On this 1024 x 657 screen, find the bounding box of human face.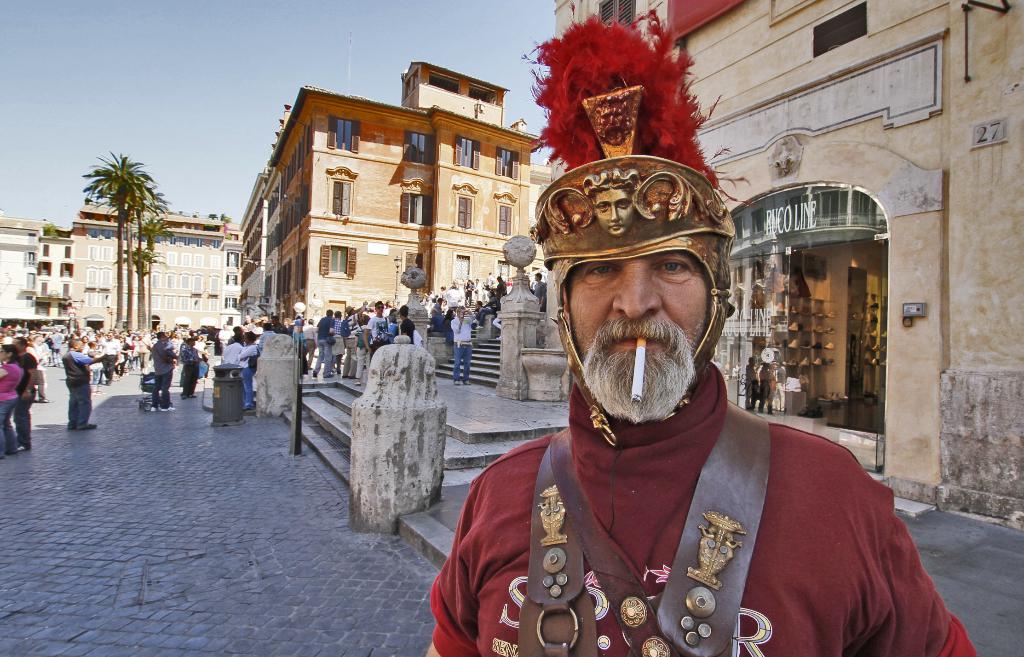
Bounding box: (12, 337, 22, 352).
